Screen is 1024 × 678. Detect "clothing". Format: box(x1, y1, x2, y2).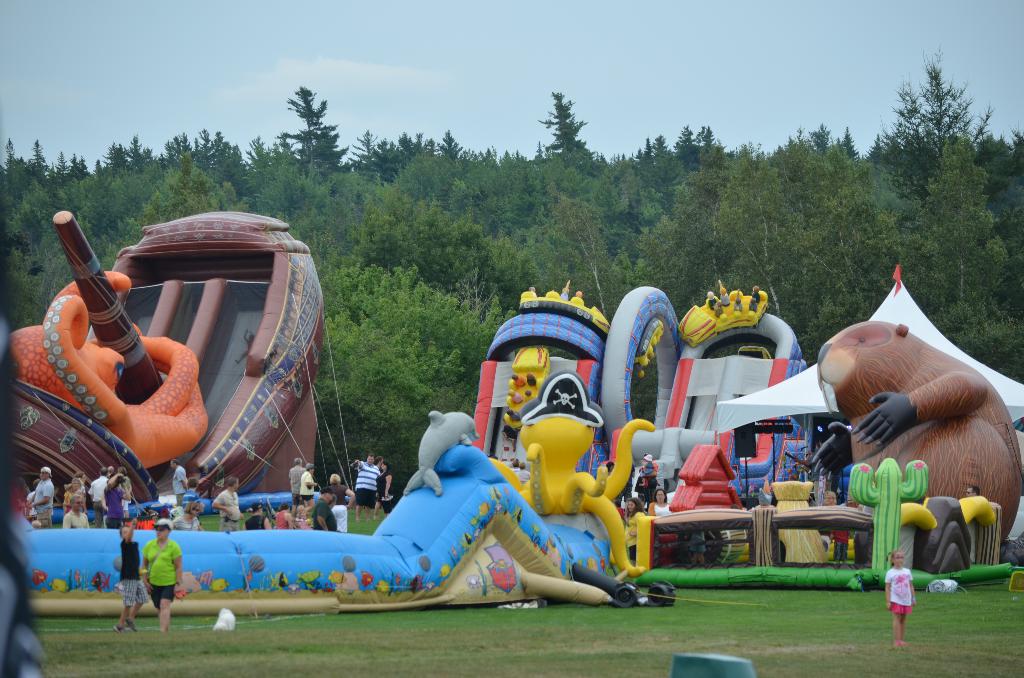
box(647, 500, 672, 519).
